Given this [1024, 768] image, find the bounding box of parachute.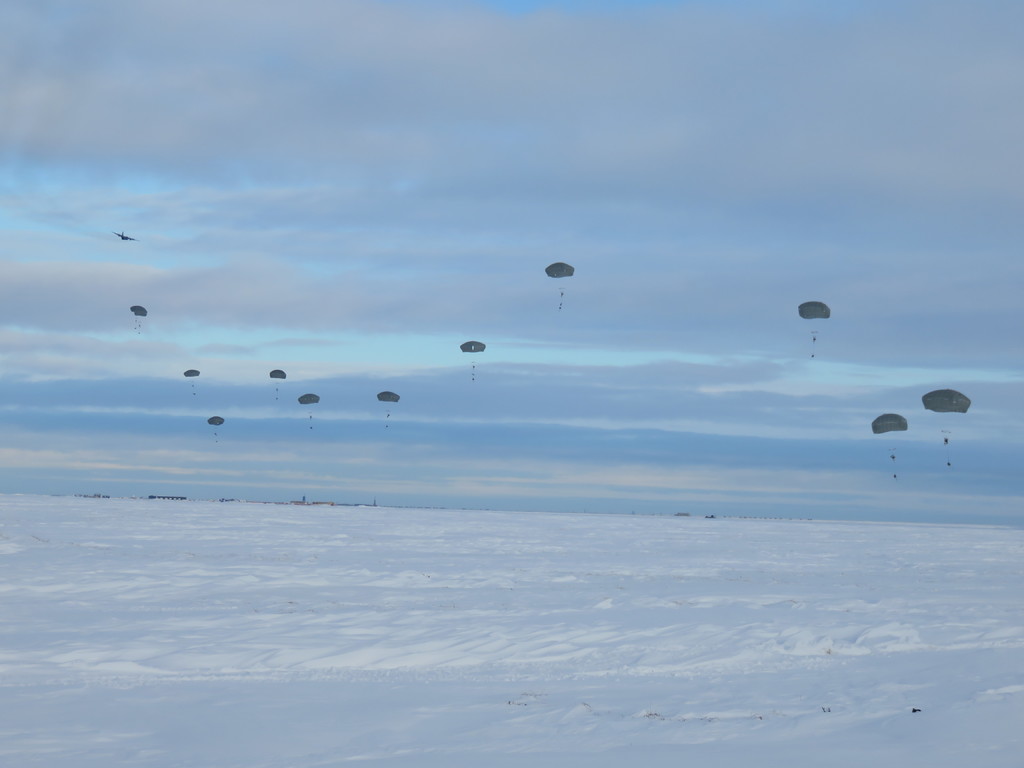
box=[459, 337, 488, 386].
